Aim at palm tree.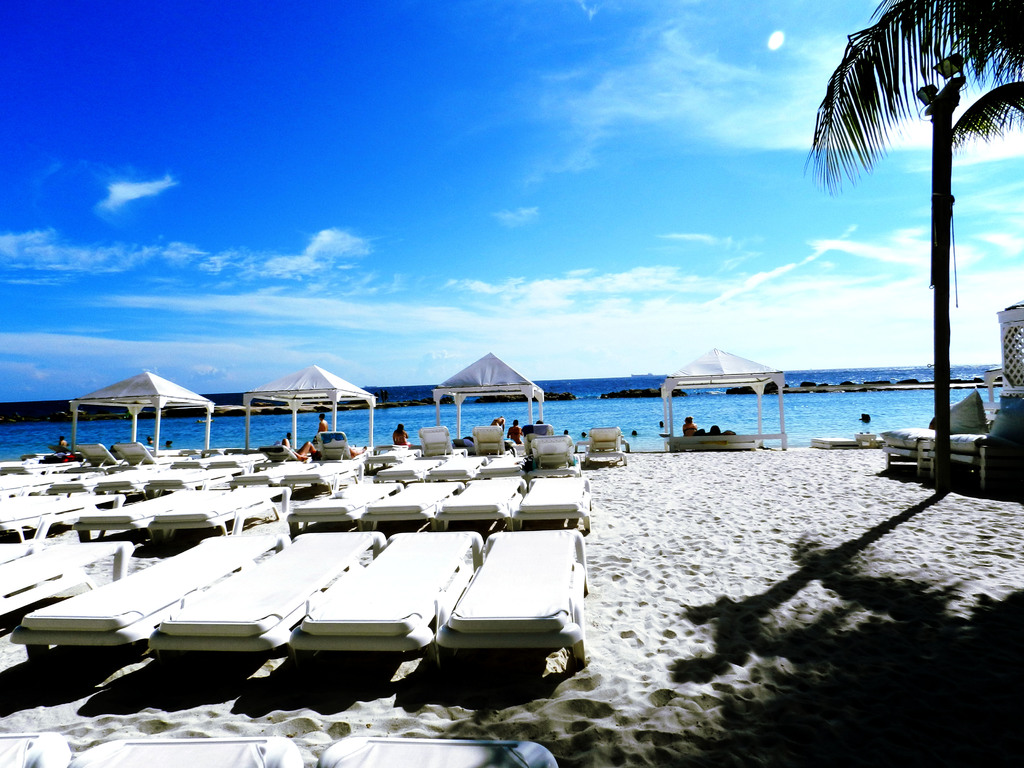
Aimed at bbox=[828, 8, 1004, 463].
